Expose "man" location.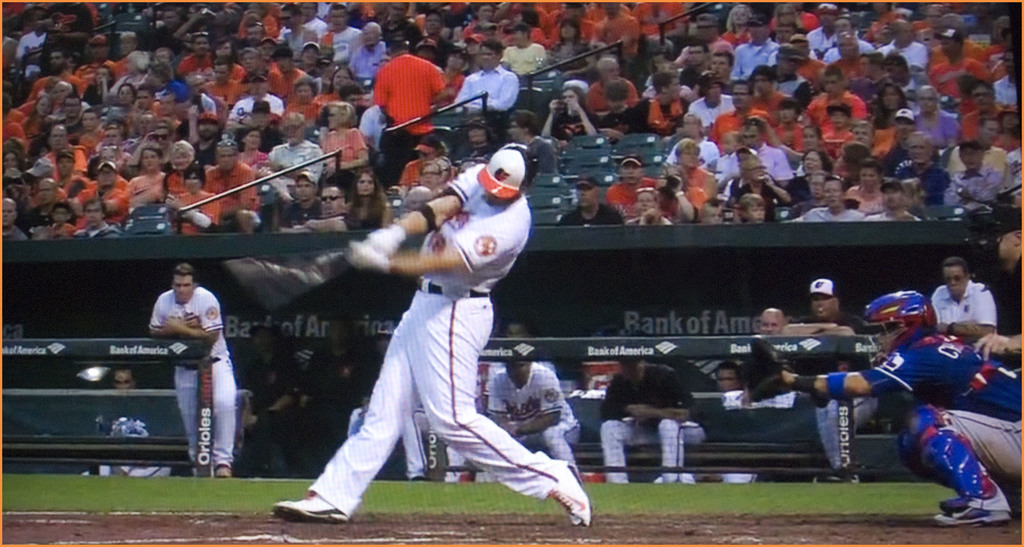
Exposed at x1=504 y1=20 x2=555 y2=78.
